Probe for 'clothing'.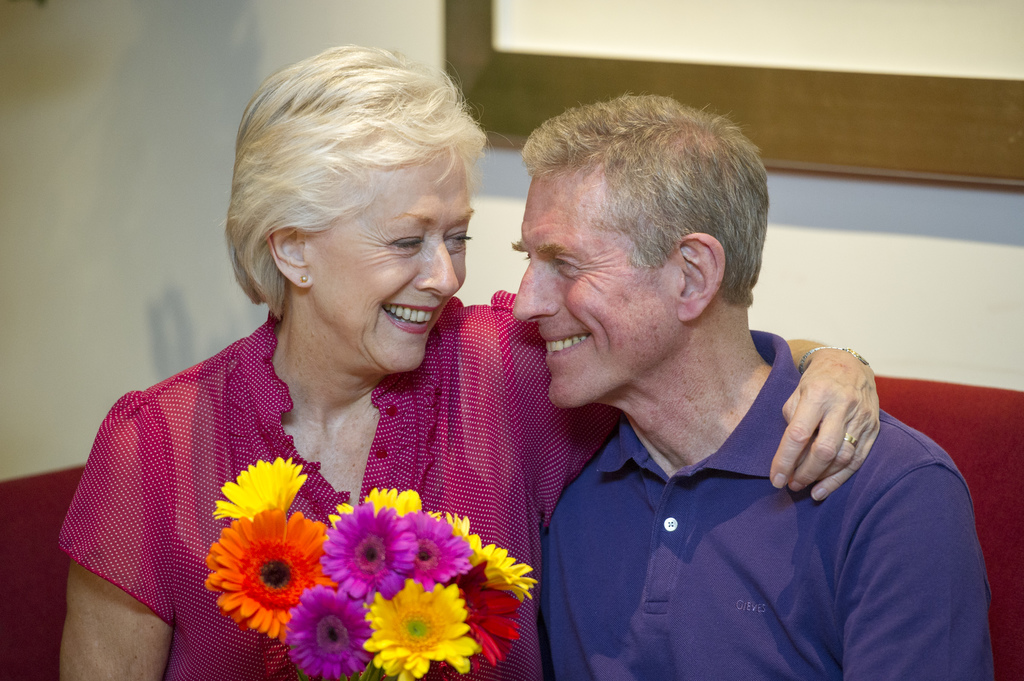
Probe result: 61, 307, 621, 680.
